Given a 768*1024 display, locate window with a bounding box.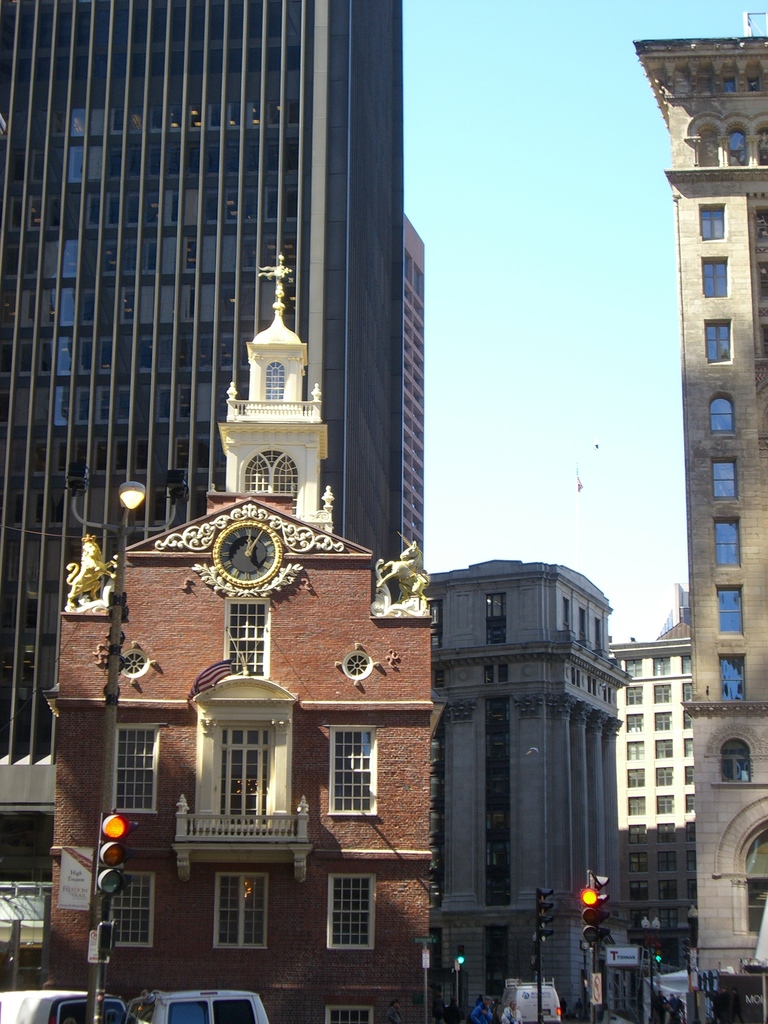
Located: Rect(627, 656, 646, 684).
